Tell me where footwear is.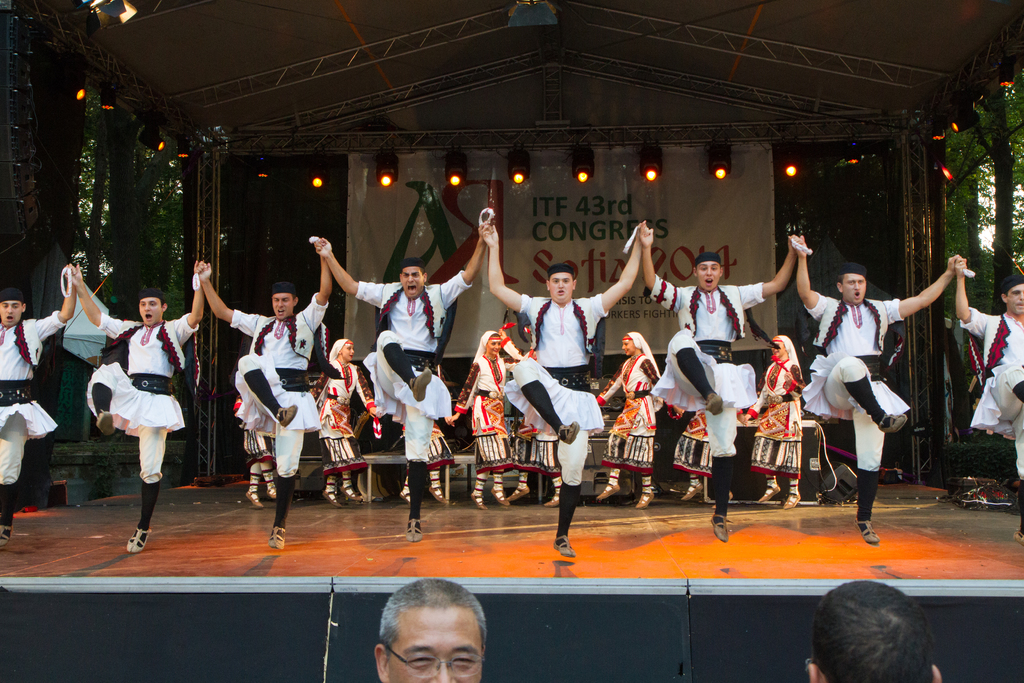
footwear is at BBox(636, 488, 650, 514).
